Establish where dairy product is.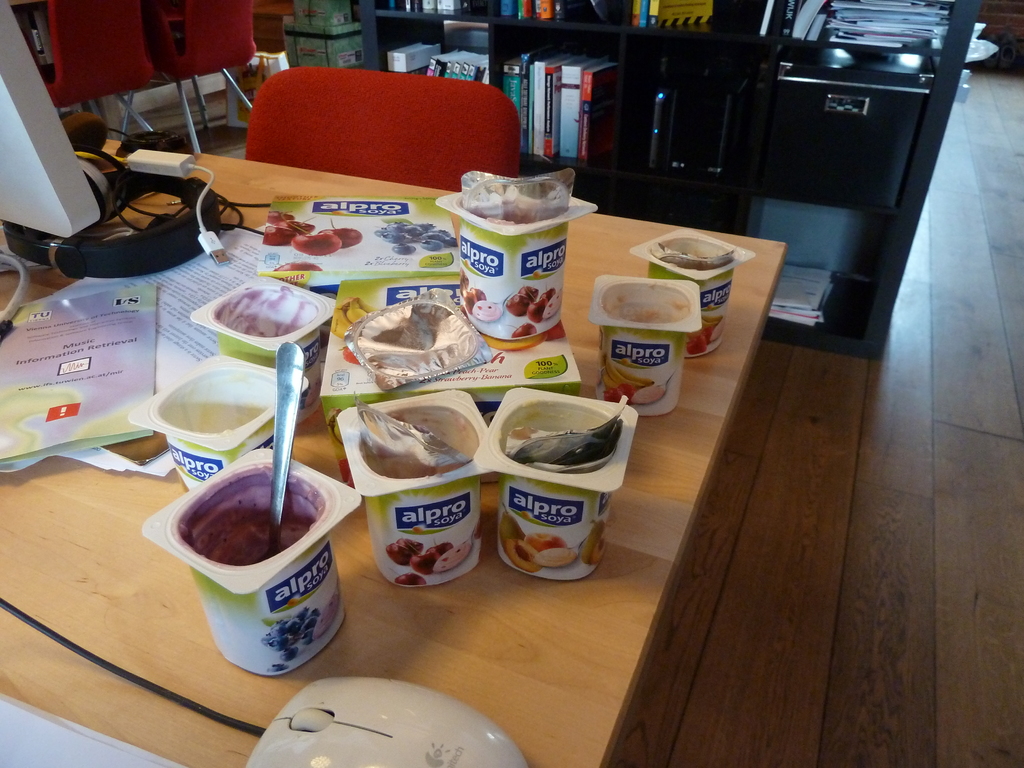
Established at rect(199, 487, 322, 570).
